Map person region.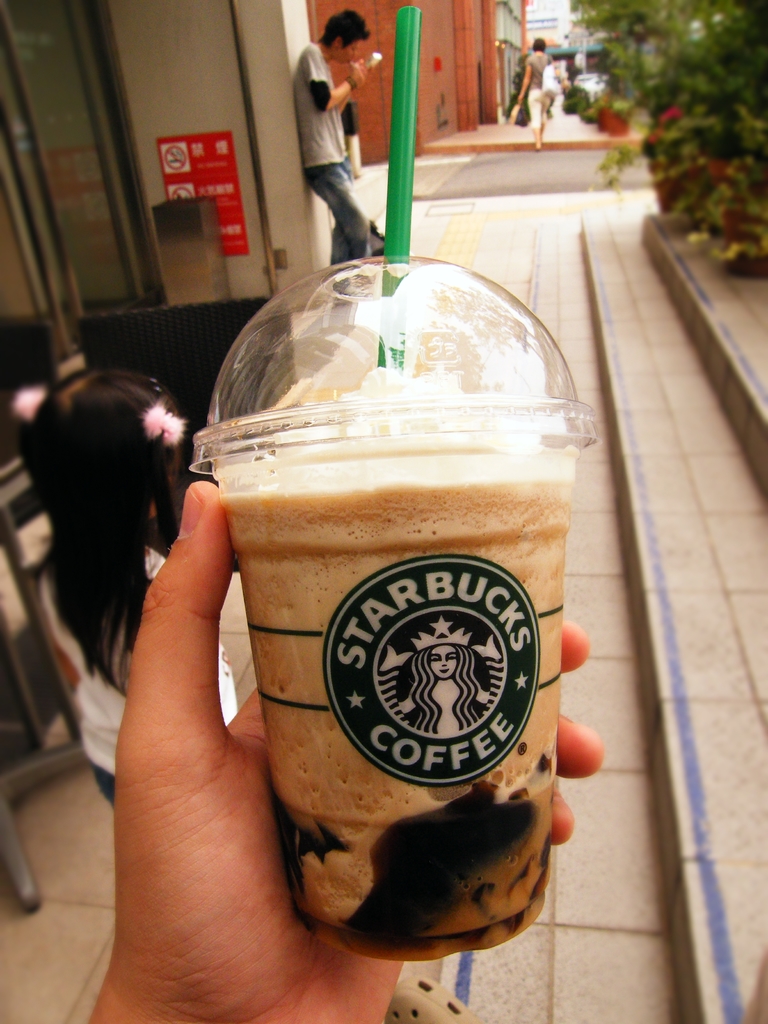
Mapped to Rect(282, 54, 388, 256).
